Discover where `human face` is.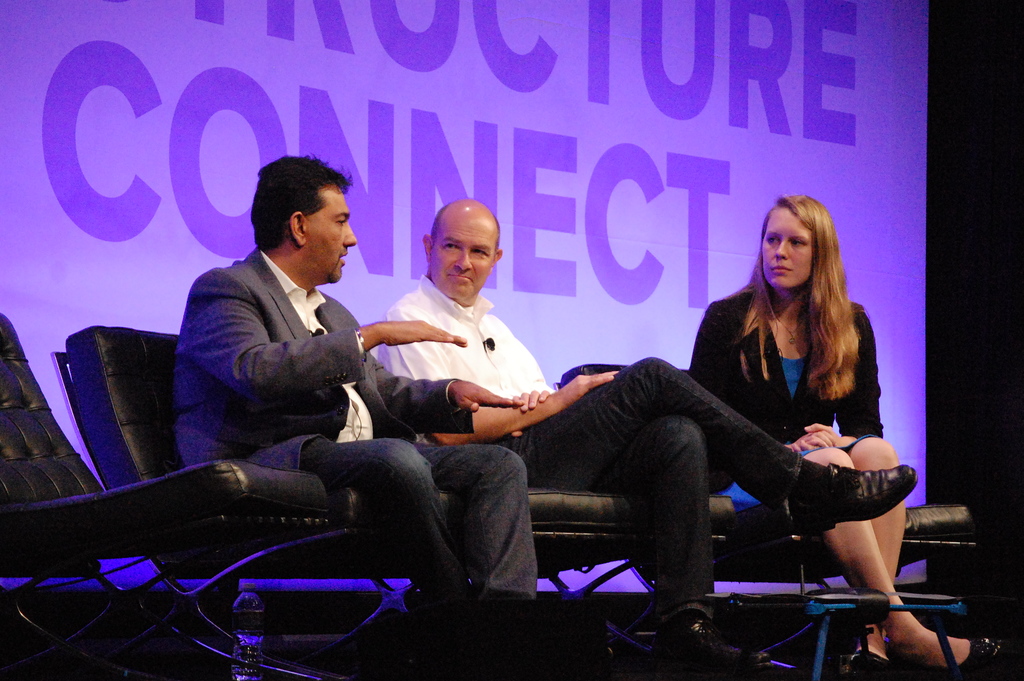
Discovered at 433/217/499/298.
